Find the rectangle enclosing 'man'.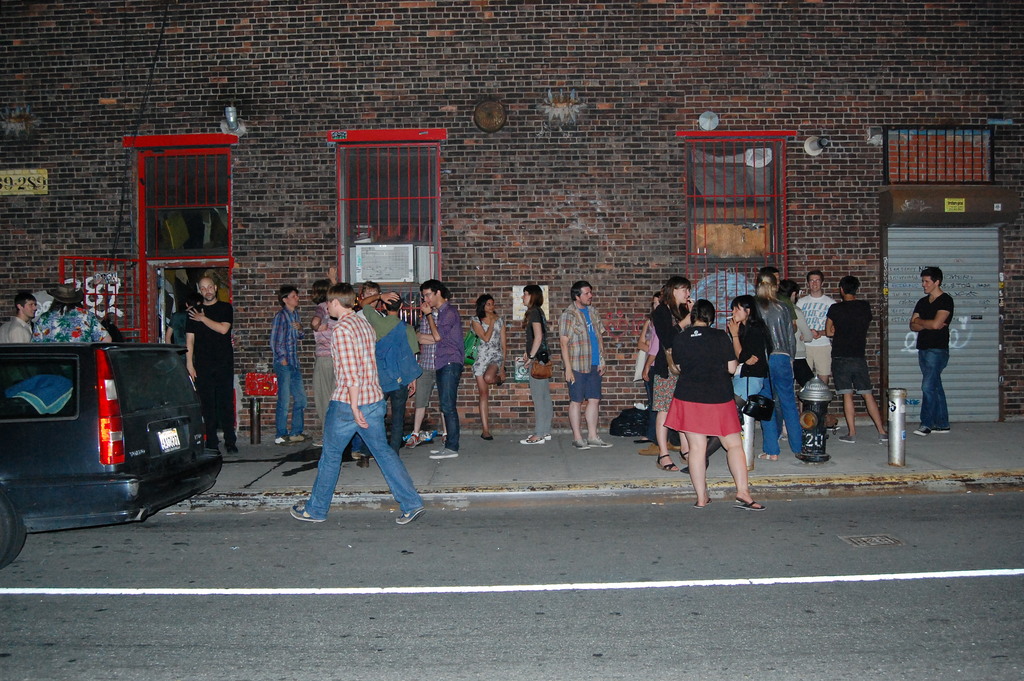
<region>357, 292, 426, 469</region>.
